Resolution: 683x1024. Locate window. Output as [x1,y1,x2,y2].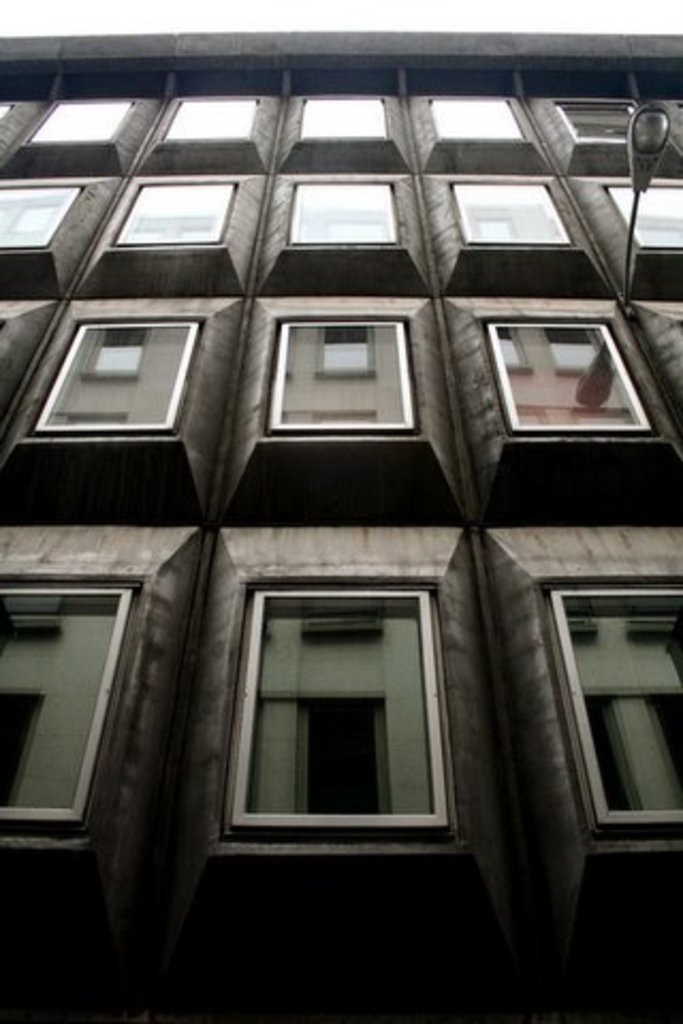
[446,181,574,245].
